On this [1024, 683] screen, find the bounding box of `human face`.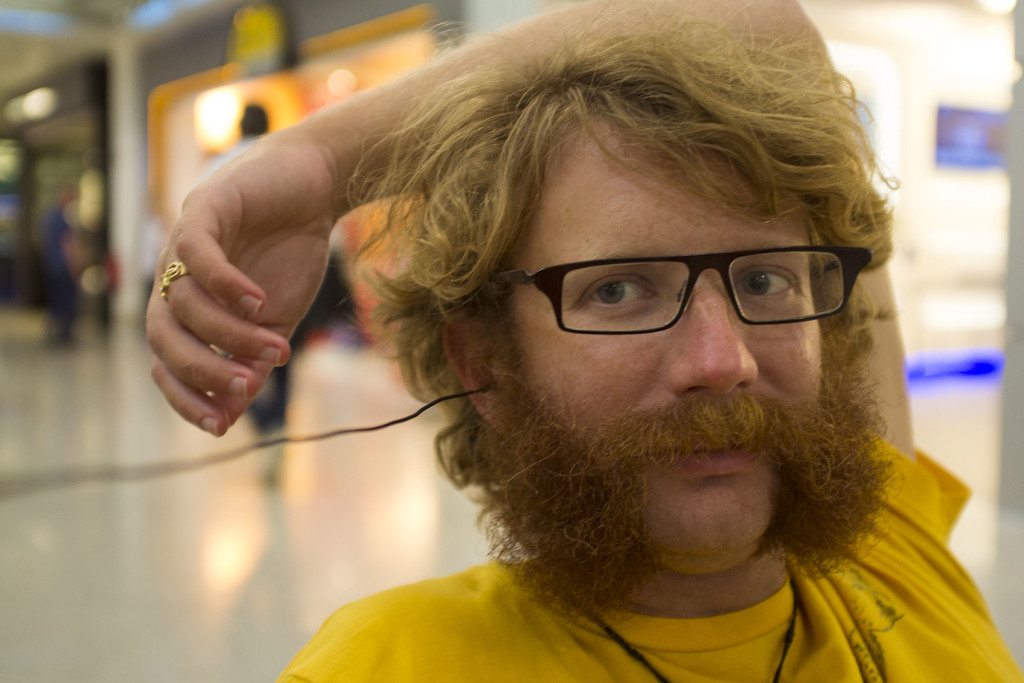
Bounding box: bbox=[505, 113, 821, 570].
